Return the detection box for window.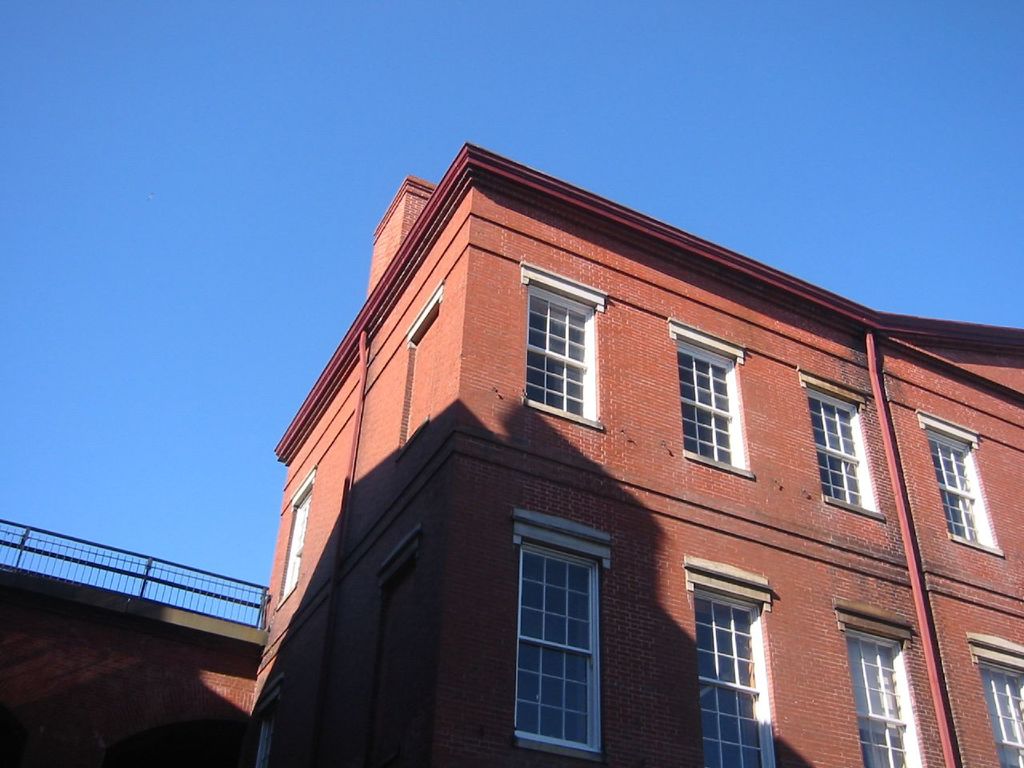
(x1=523, y1=263, x2=609, y2=430).
